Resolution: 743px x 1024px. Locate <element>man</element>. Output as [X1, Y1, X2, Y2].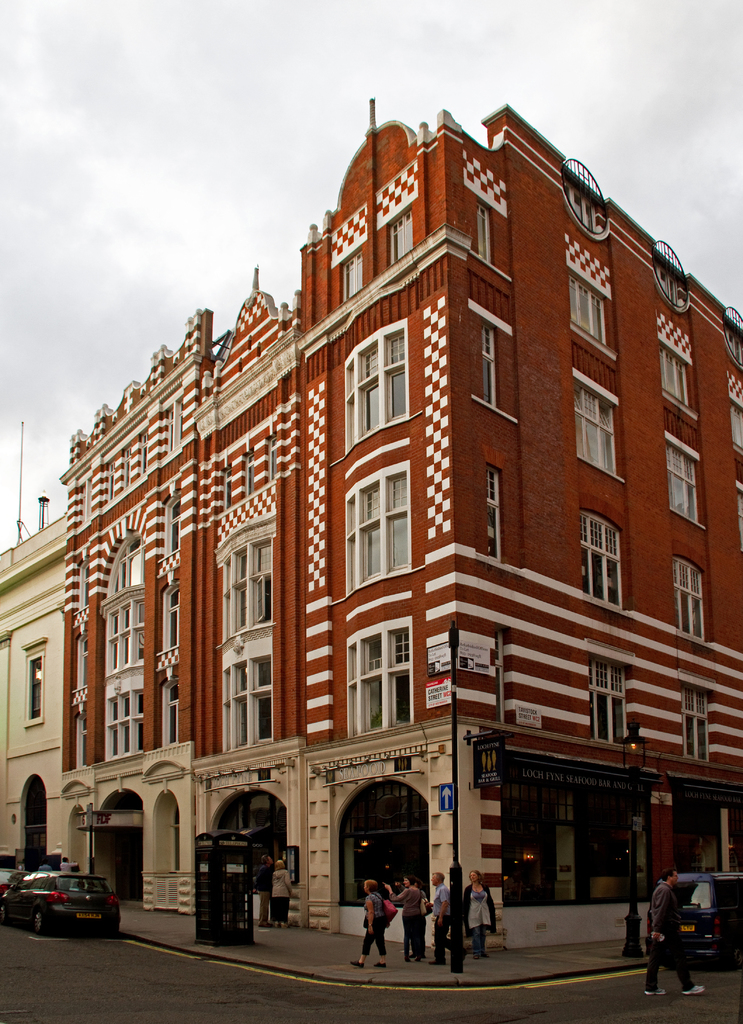
[425, 872, 466, 964].
